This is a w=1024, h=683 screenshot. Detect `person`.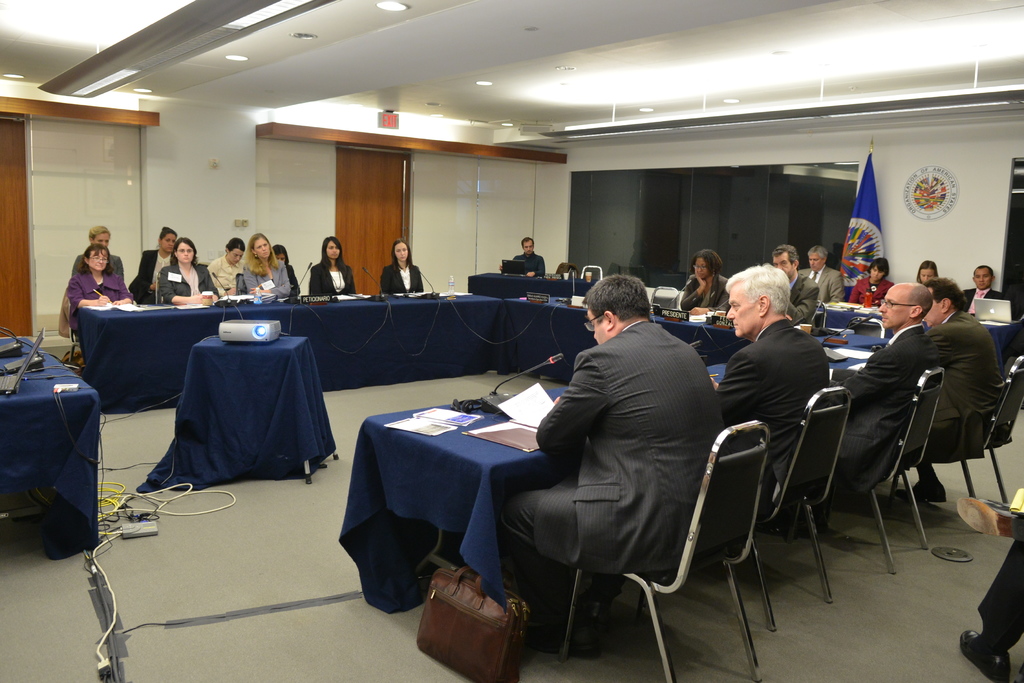
<bbox>207, 239, 251, 299</bbox>.
